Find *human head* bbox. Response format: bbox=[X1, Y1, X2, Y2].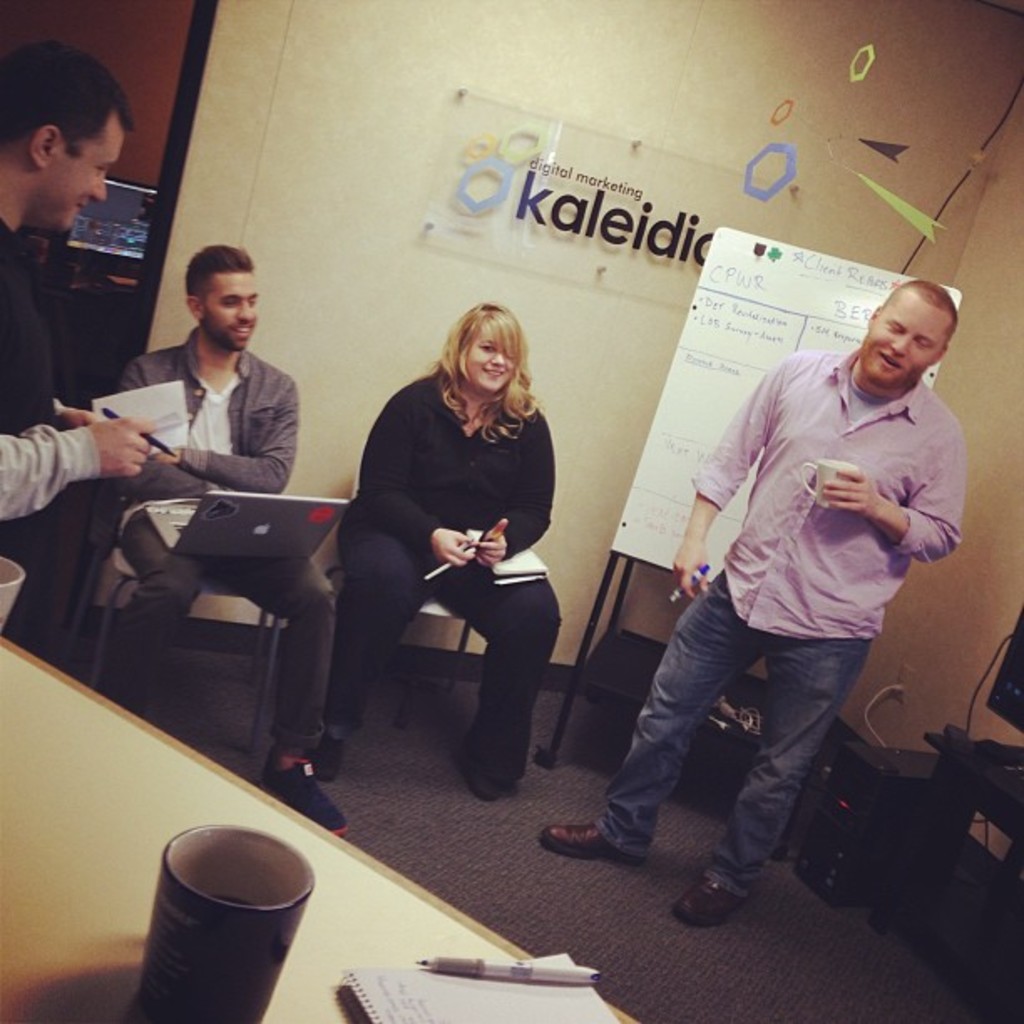
bbox=[438, 301, 532, 395].
